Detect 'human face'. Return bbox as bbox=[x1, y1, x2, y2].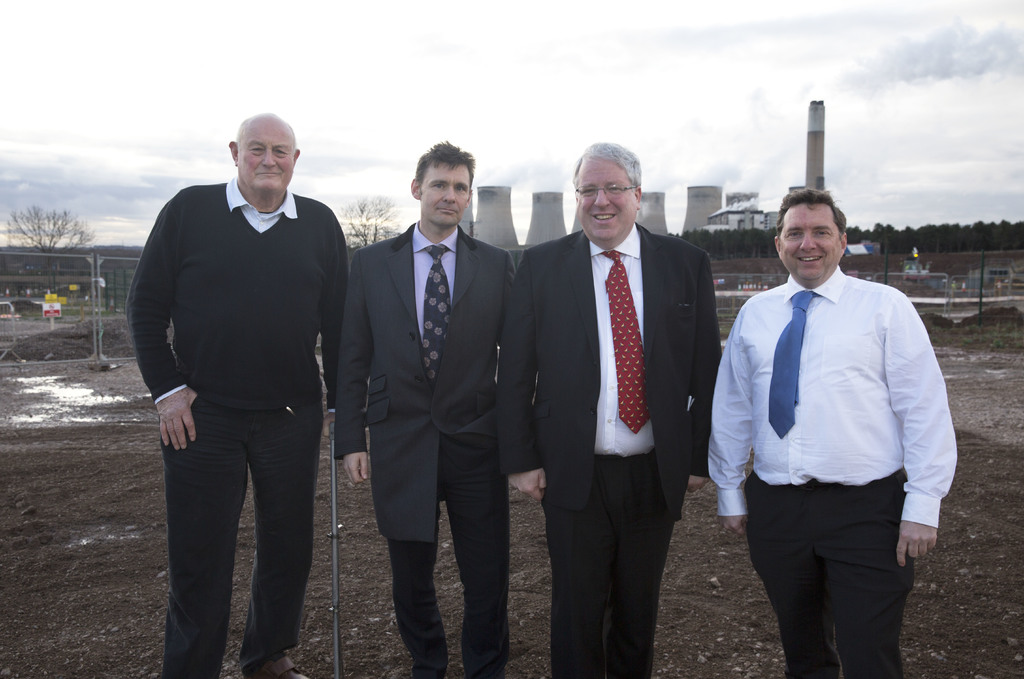
bbox=[779, 208, 840, 281].
